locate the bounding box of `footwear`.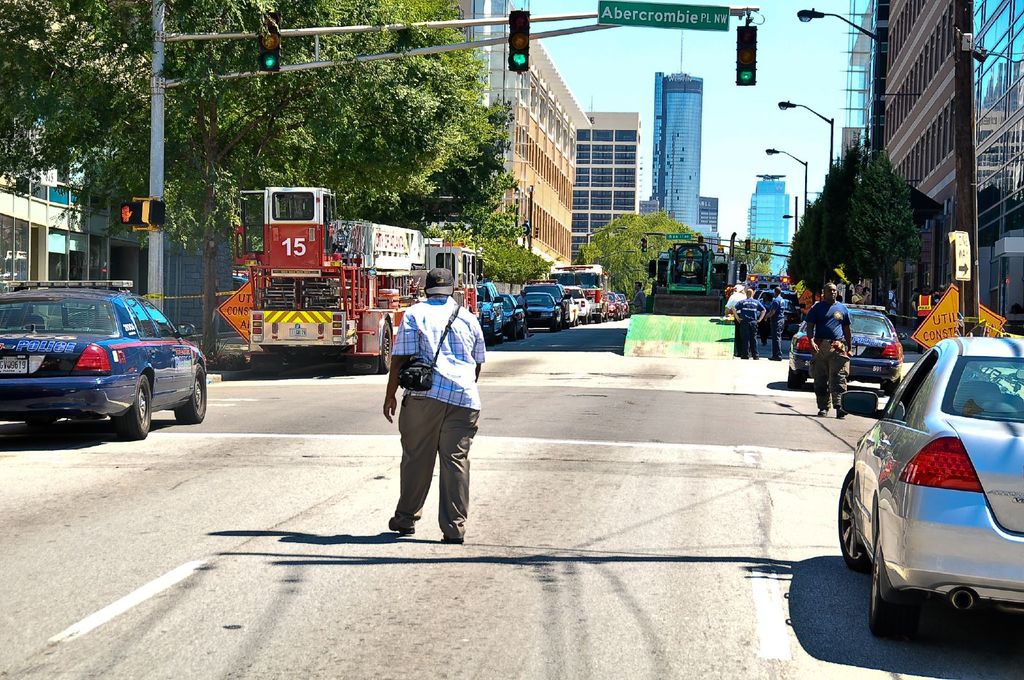
Bounding box: 739,356,749,360.
